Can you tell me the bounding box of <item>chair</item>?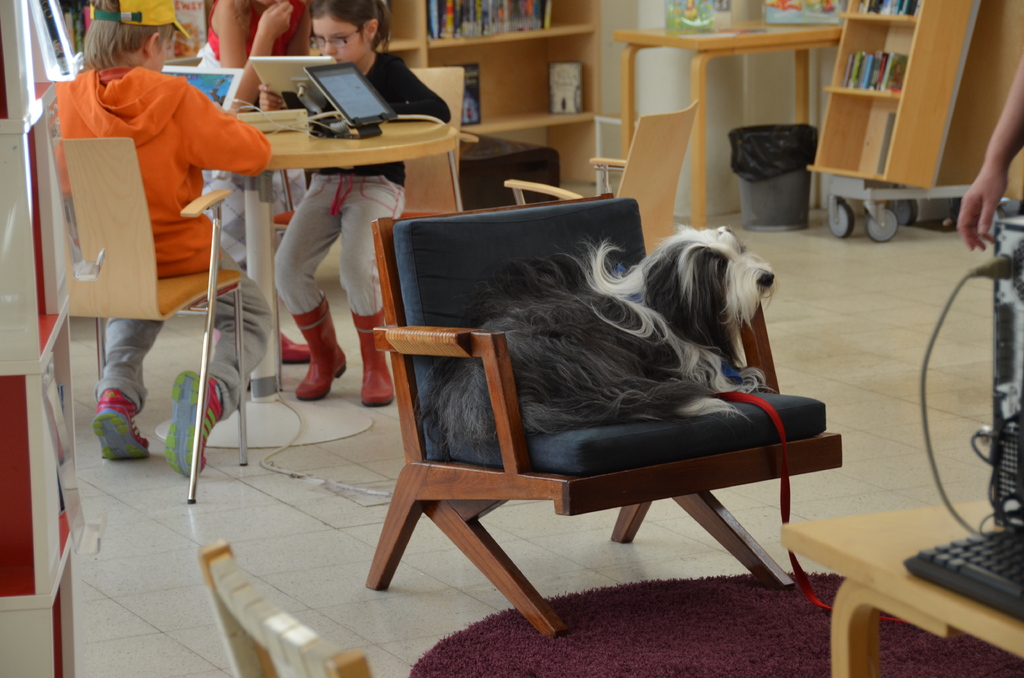
[left=345, top=164, right=813, bottom=654].
